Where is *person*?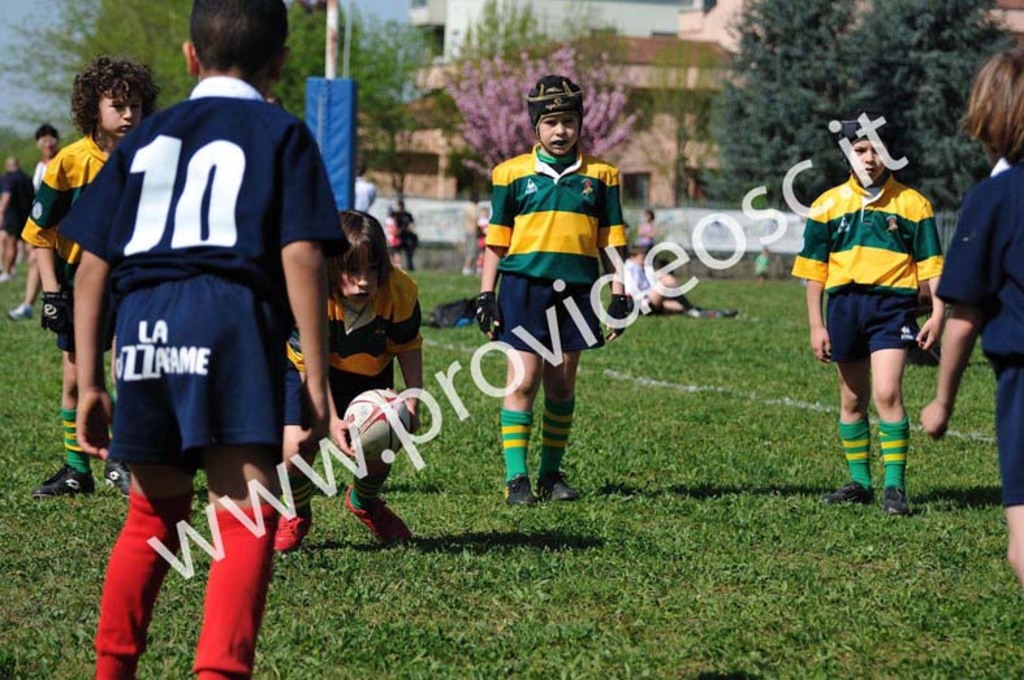
box(0, 151, 23, 290).
